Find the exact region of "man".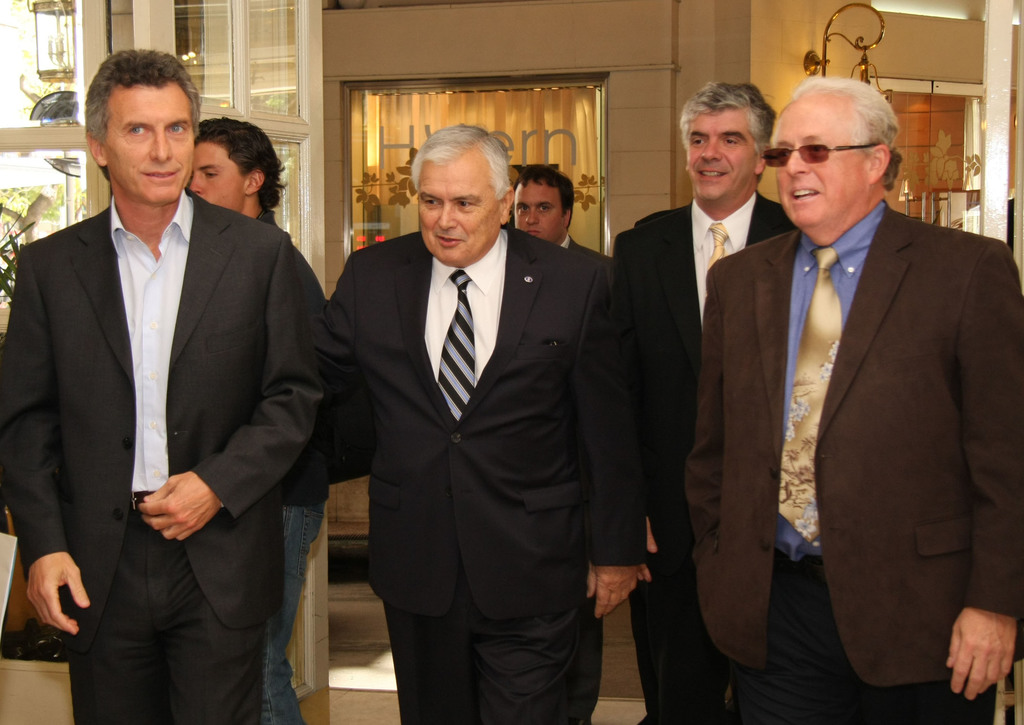
Exact region: left=612, top=85, right=794, bottom=724.
